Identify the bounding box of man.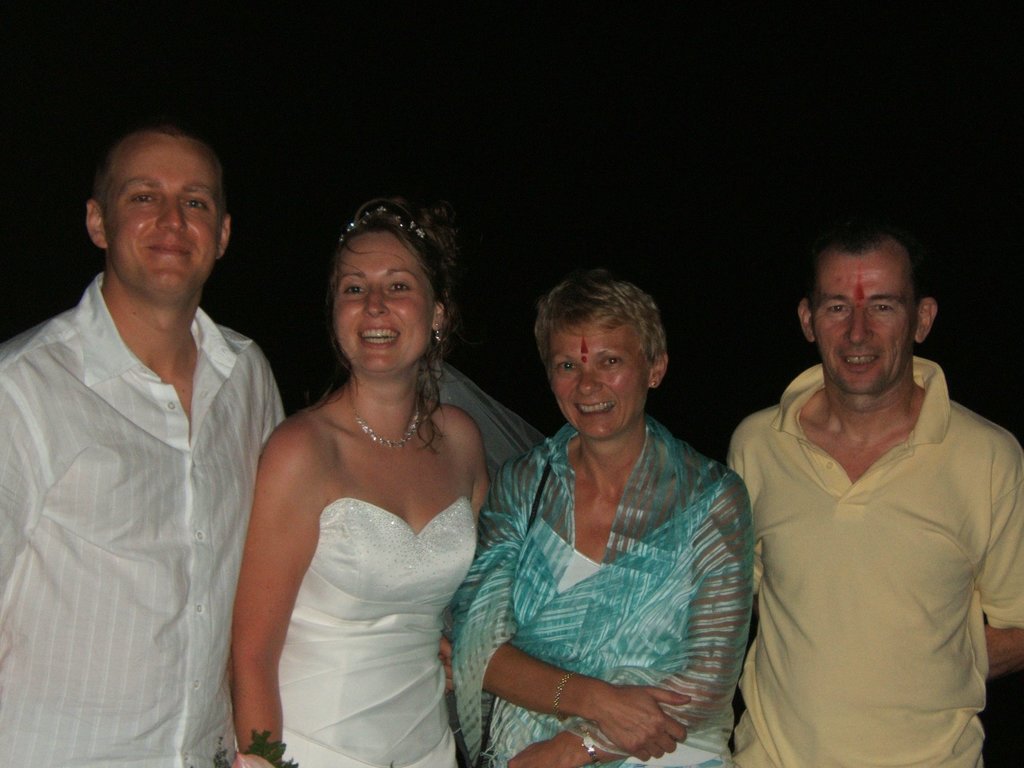
pyautogui.locateOnScreen(0, 122, 287, 767).
